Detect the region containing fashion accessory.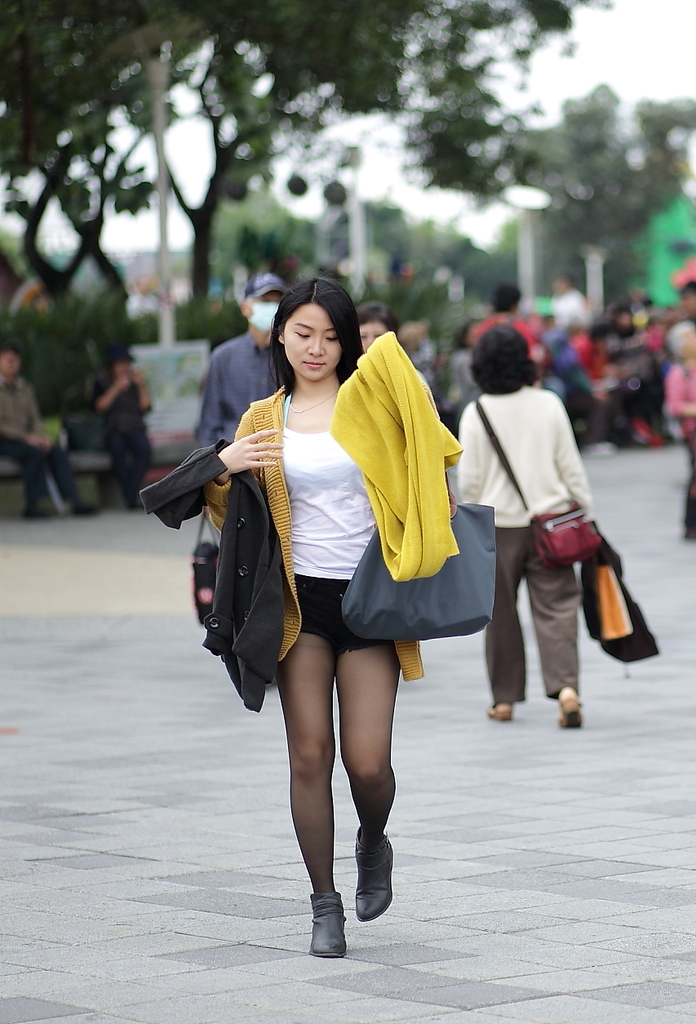
[69,499,100,516].
